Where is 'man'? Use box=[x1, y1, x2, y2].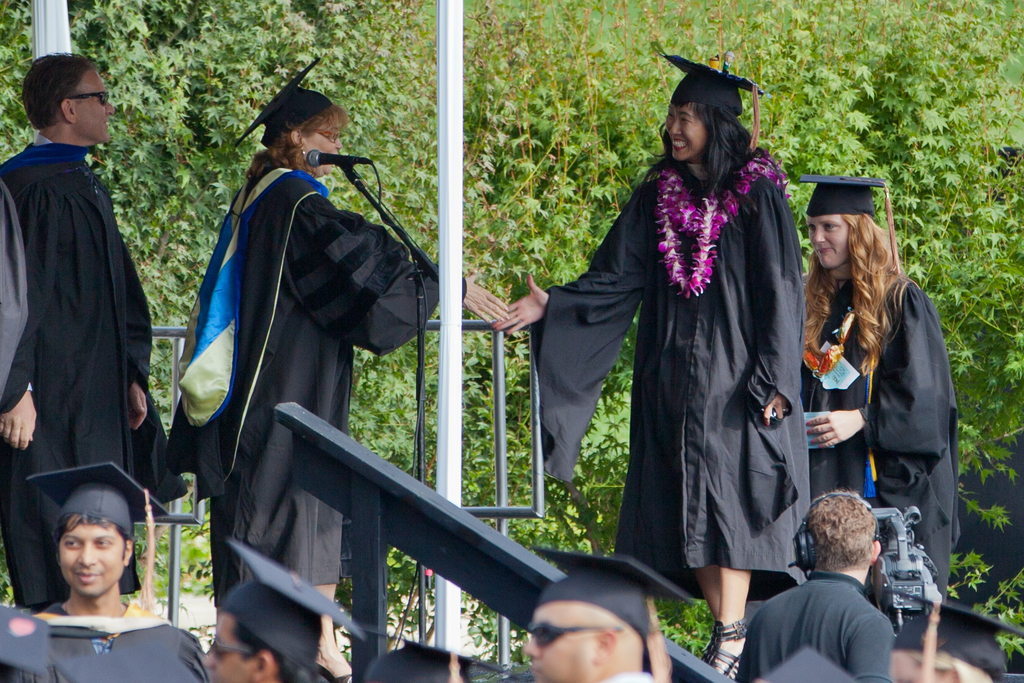
box=[0, 55, 191, 614].
